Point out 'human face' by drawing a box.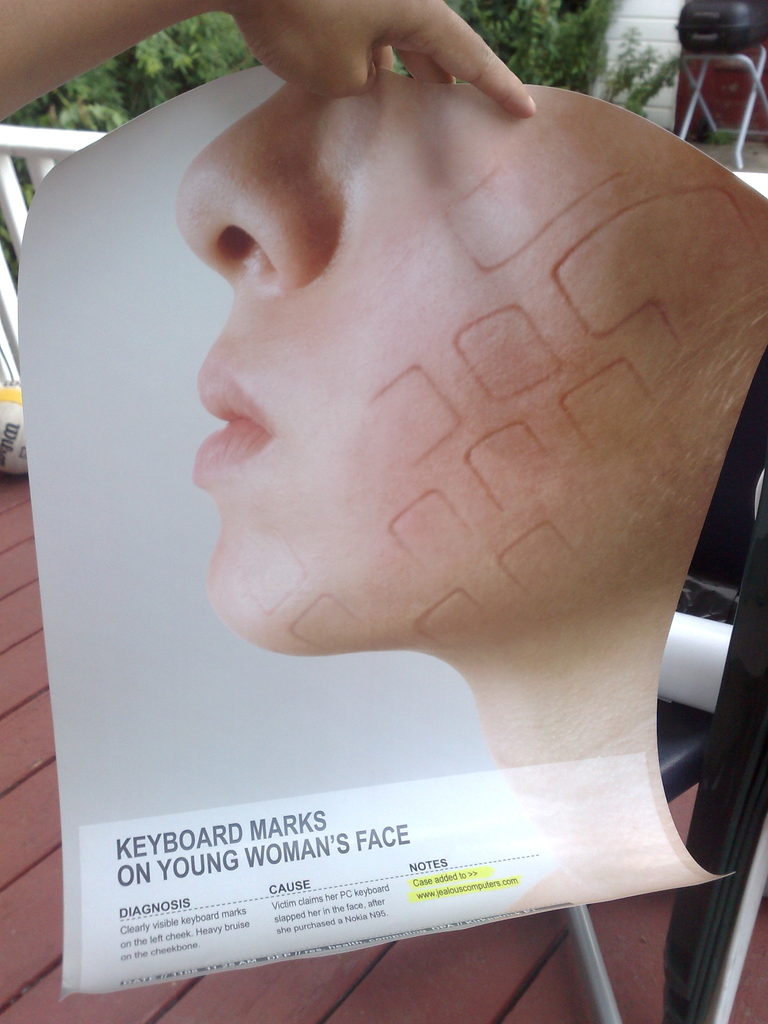
box(177, 63, 767, 638).
